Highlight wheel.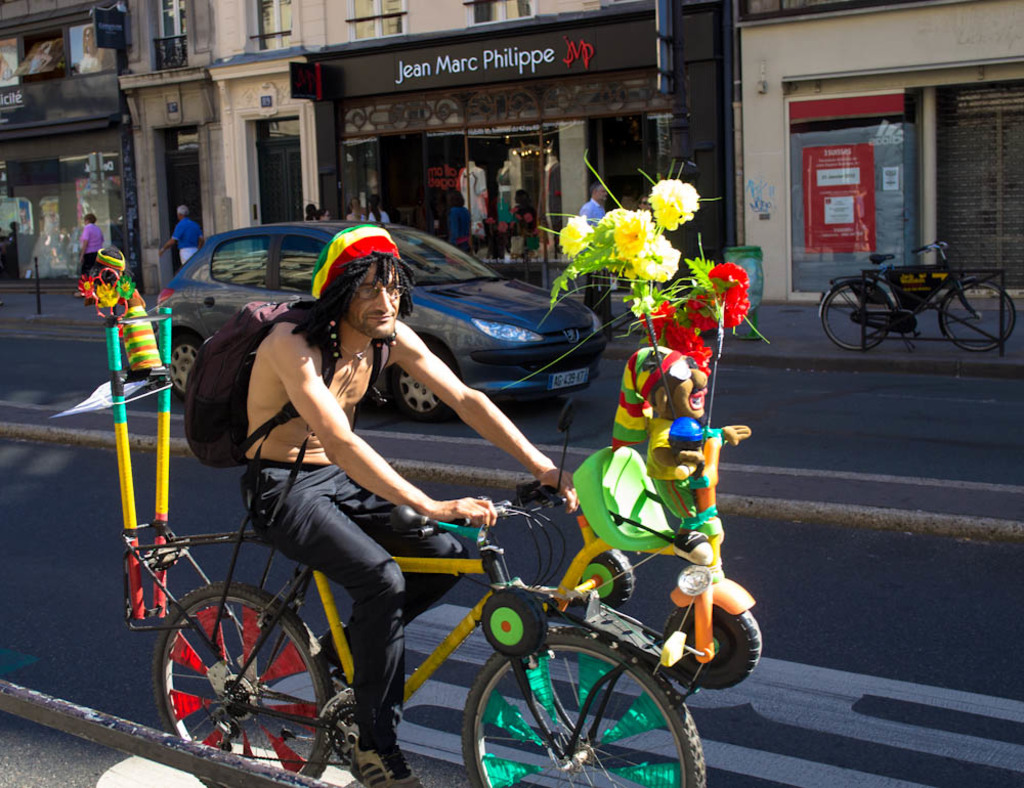
Highlighted region: (478, 588, 546, 653).
